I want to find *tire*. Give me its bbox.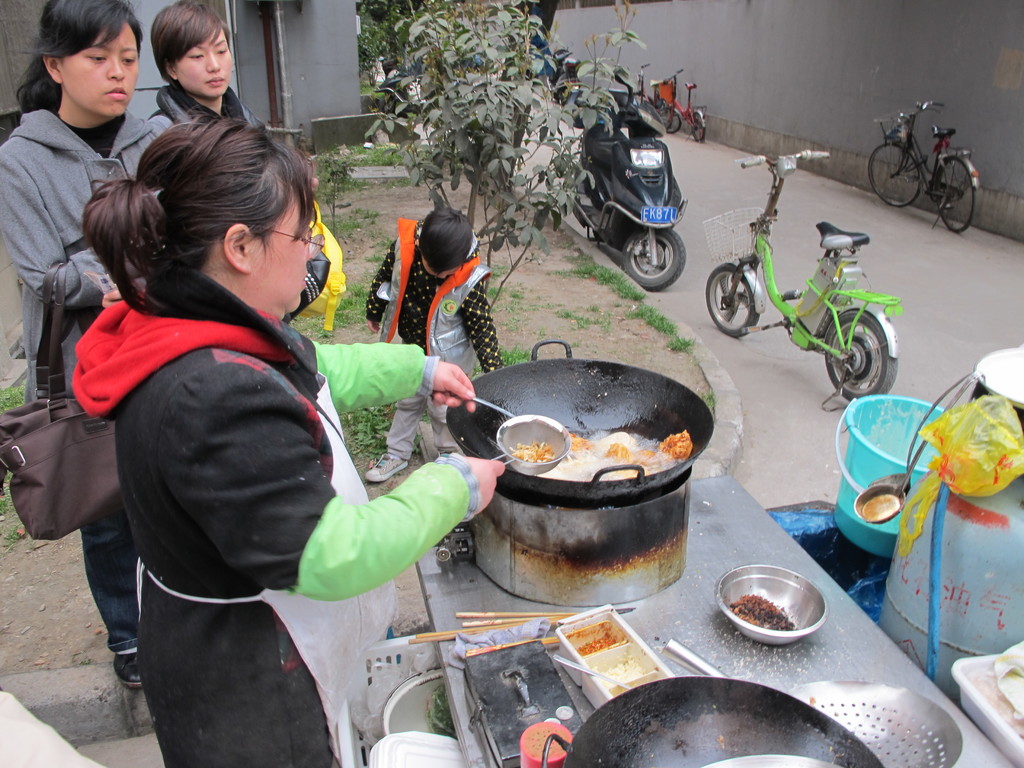
(689, 113, 708, 141).
